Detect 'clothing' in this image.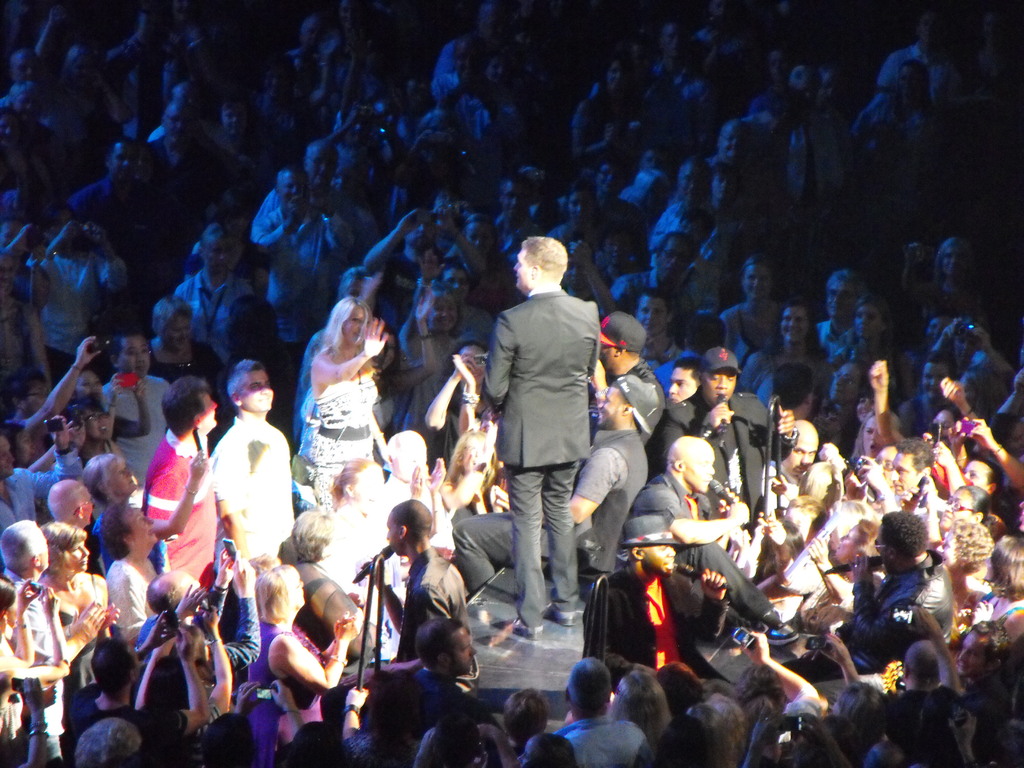
Detection: (left=845, top=553, right=935, bottom=693).
